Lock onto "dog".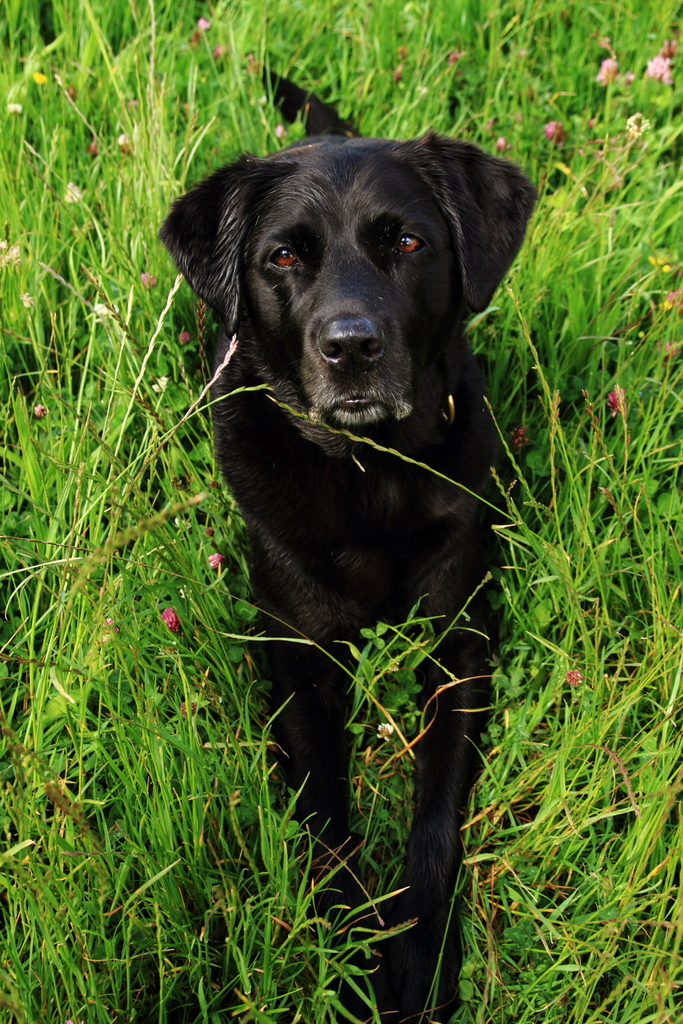
Locked: (x1=155, y1=64, x2=542, y2=1023).
